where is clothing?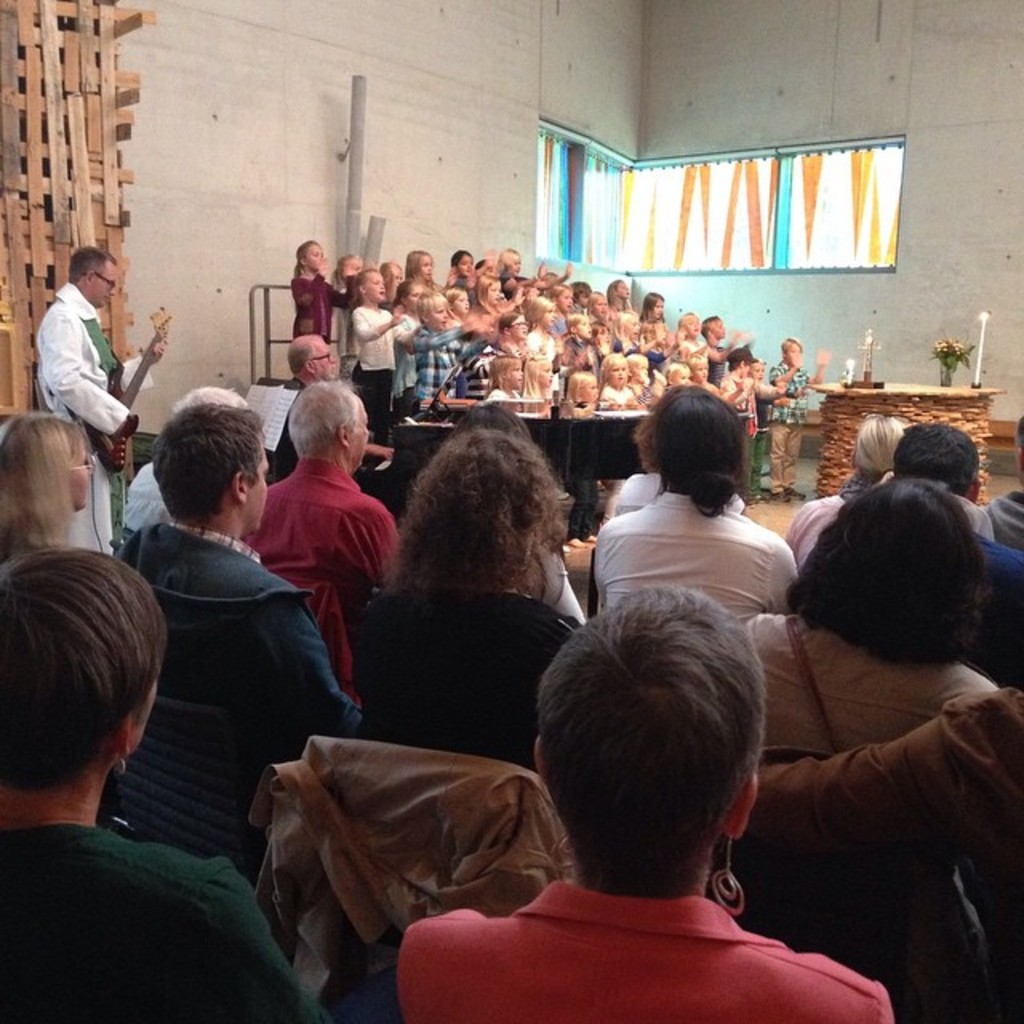
select_region(994, 483, 1022, 550).
